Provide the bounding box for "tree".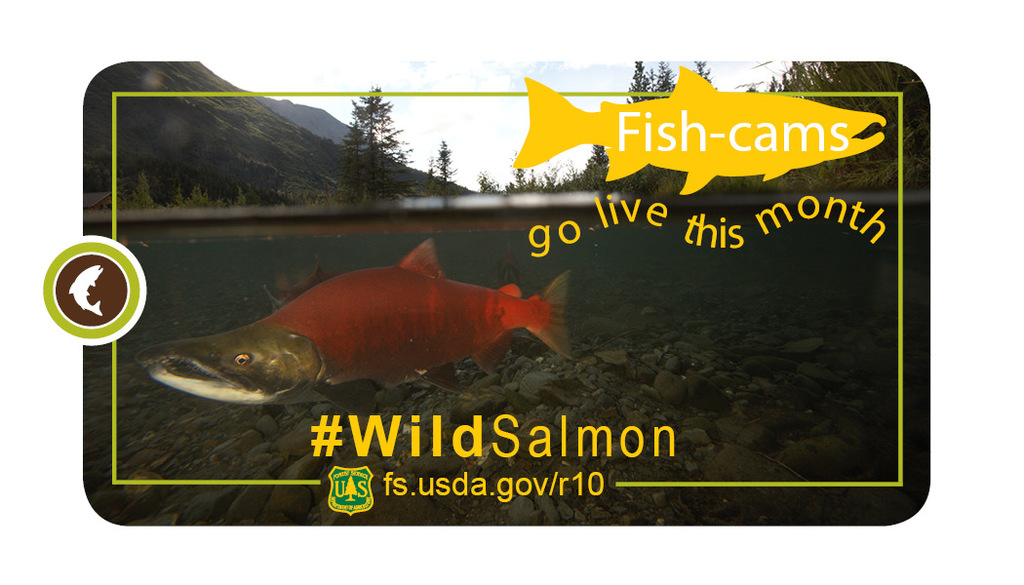
343, 82, 421, 204.
